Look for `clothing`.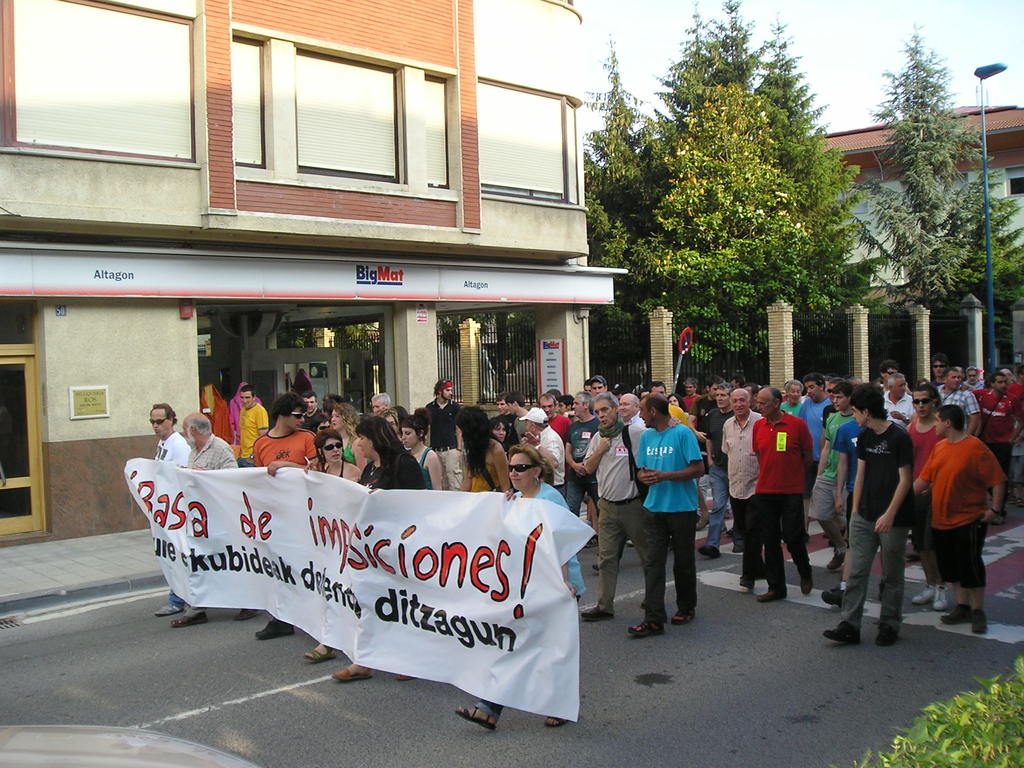
Found: bbox(908, 388, 1008, 624).
